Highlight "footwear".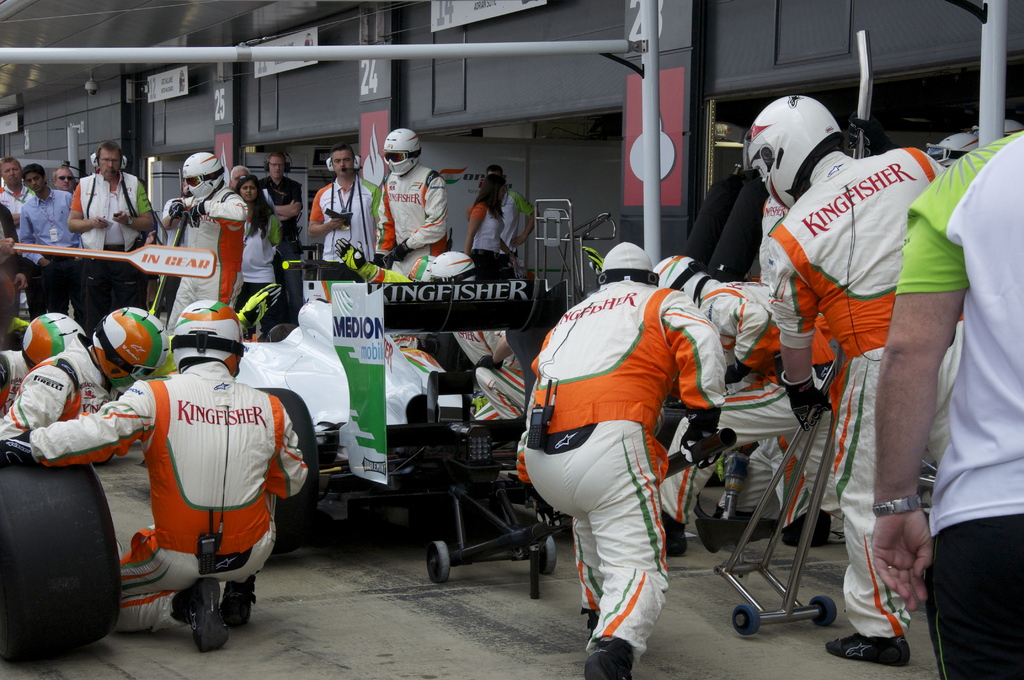
Highlighted region: bbox=(223, 576, 262, 627).
